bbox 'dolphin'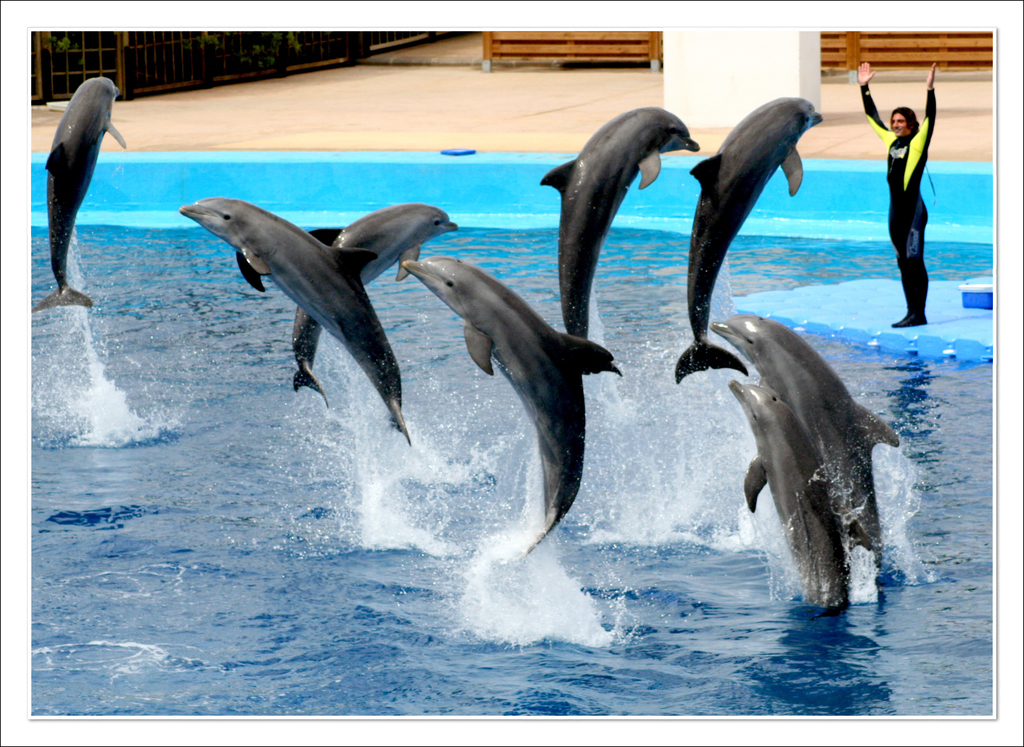
[x1=284, y1=197, x2=461, y2=413]
